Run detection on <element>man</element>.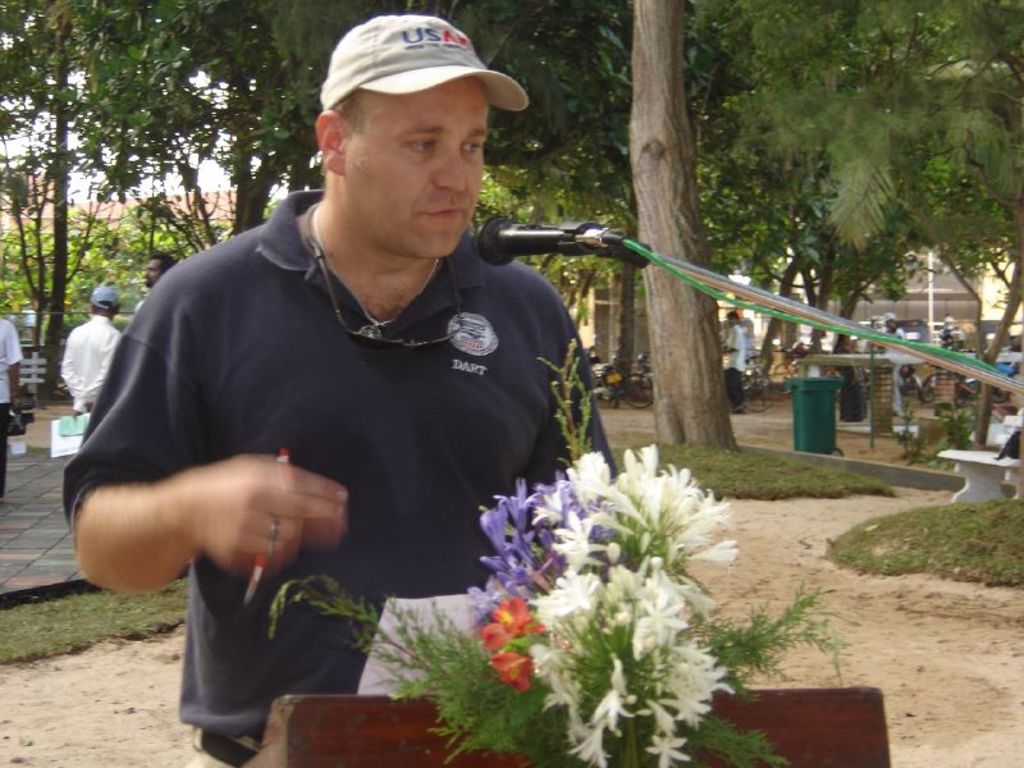
Result: [x1=132, y1=251, x2=184, y2=314].
